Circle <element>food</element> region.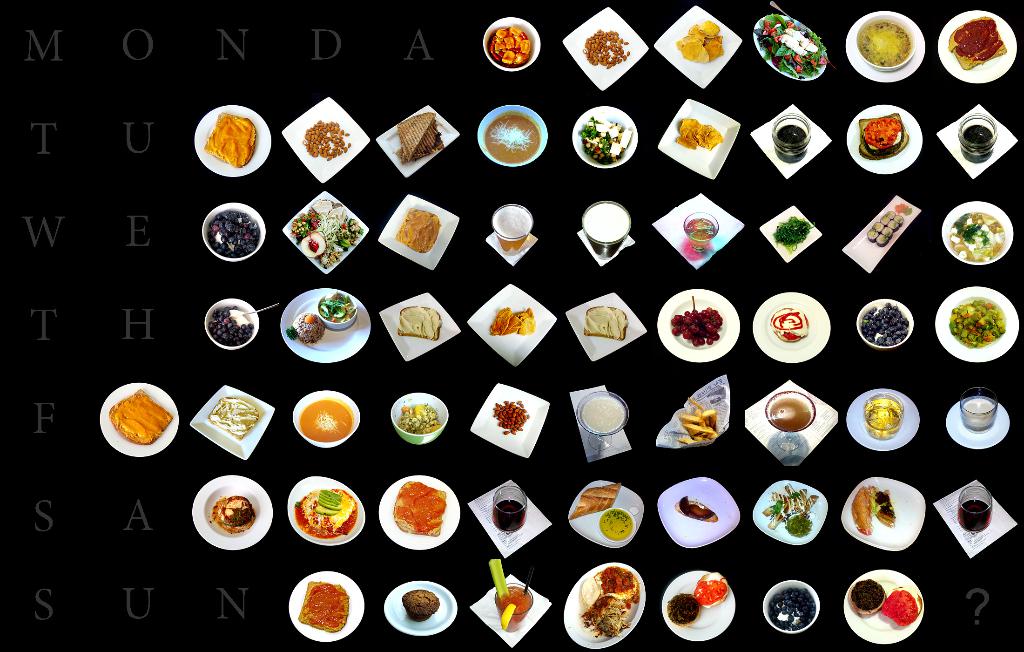
Region: rect(676, 115, 723, 151).
